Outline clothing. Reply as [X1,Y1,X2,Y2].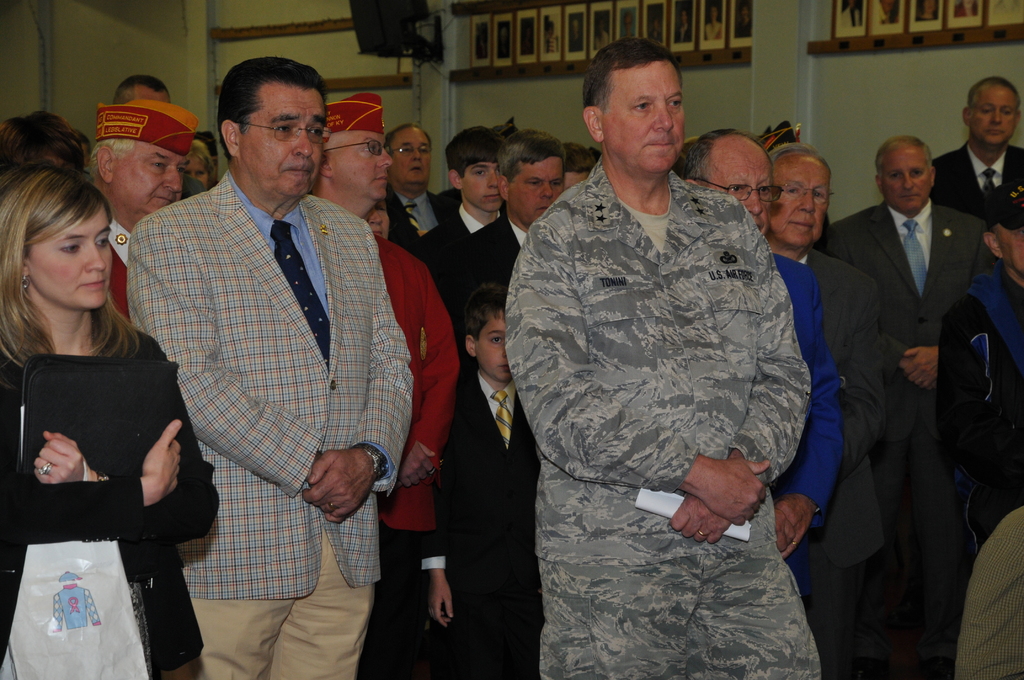
[110,254,130,321].
